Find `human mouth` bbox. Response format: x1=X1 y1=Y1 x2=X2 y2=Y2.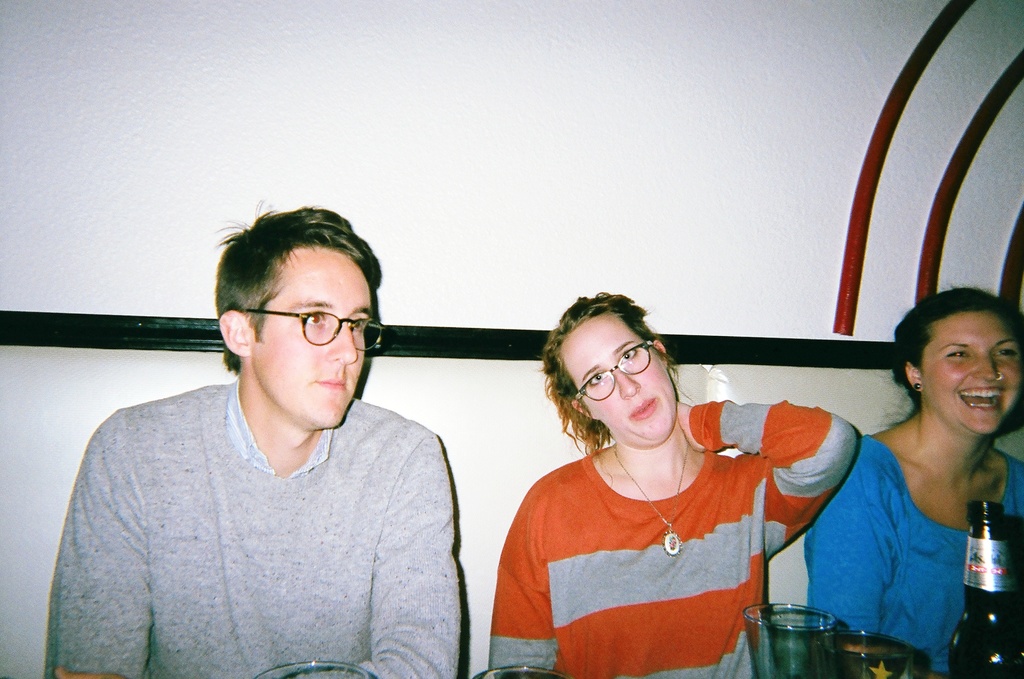
x1=317 y1=373 x2=351 y2=397.
